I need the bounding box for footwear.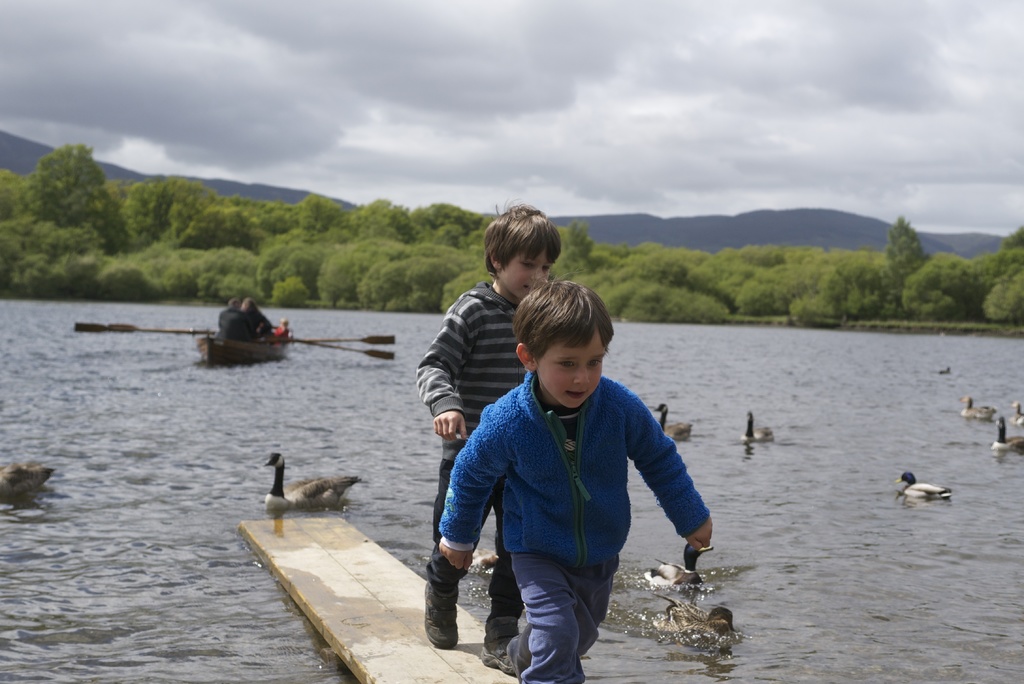
Here it is: <region>424, 576, 457, 651</region>.
